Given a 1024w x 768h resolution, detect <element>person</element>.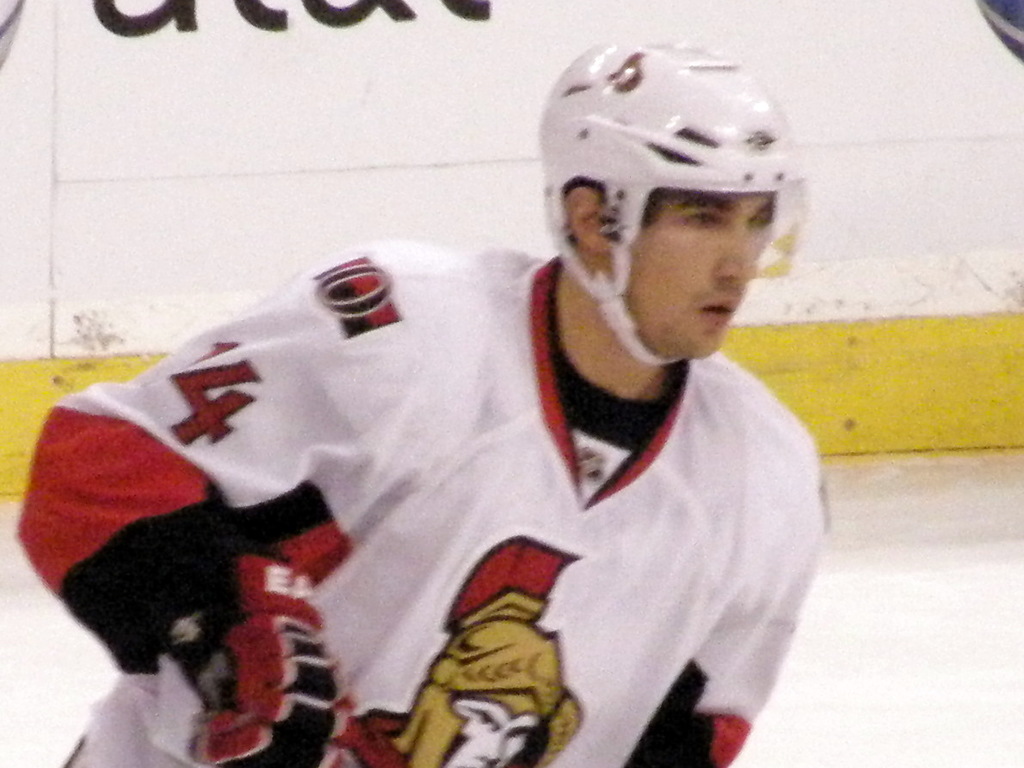
<box>17,39,826,767</box>.
